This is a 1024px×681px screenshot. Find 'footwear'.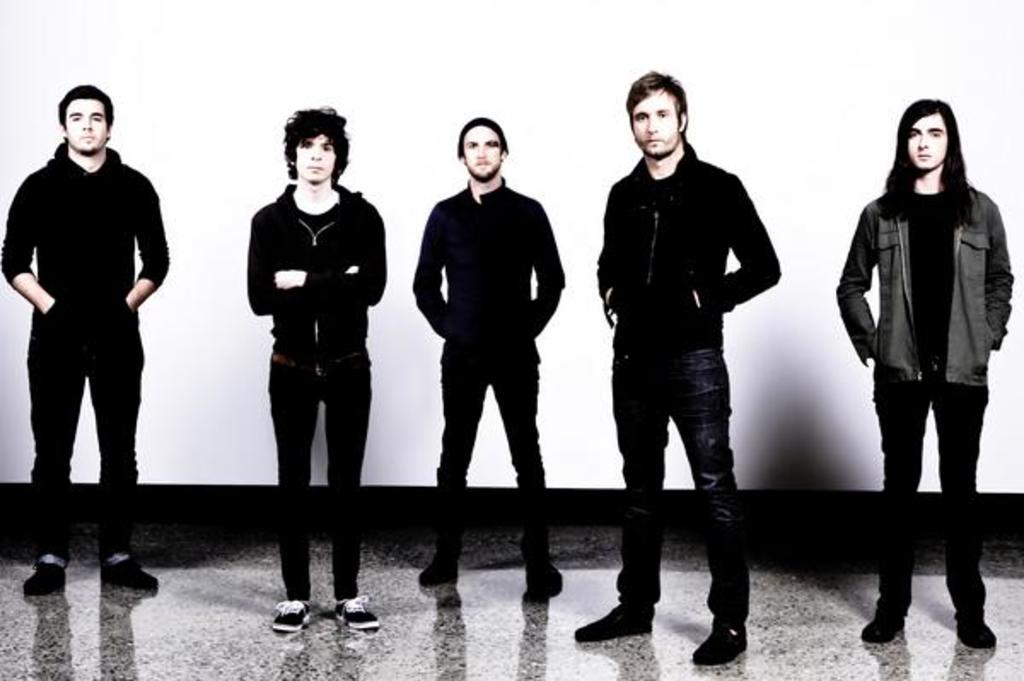
Bounding box: <bbox>526, 524, 575, 604</bbox>.
